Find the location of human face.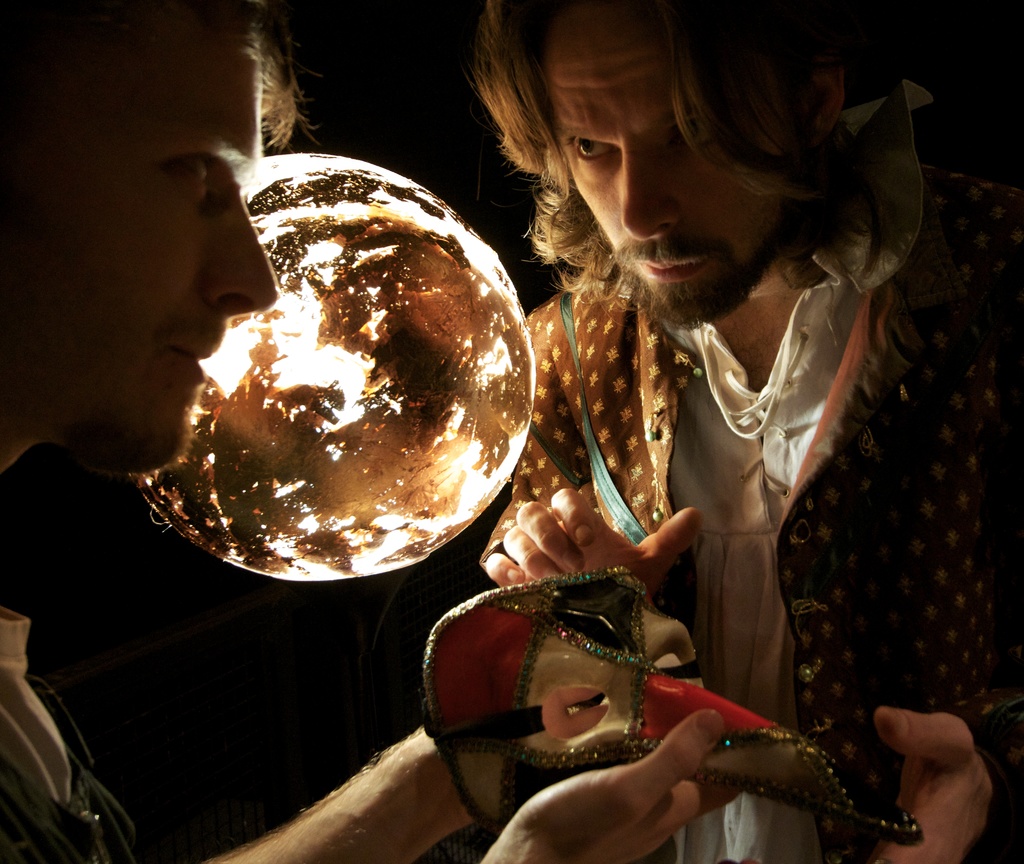
Location: box(550, 0, 811, 334).
